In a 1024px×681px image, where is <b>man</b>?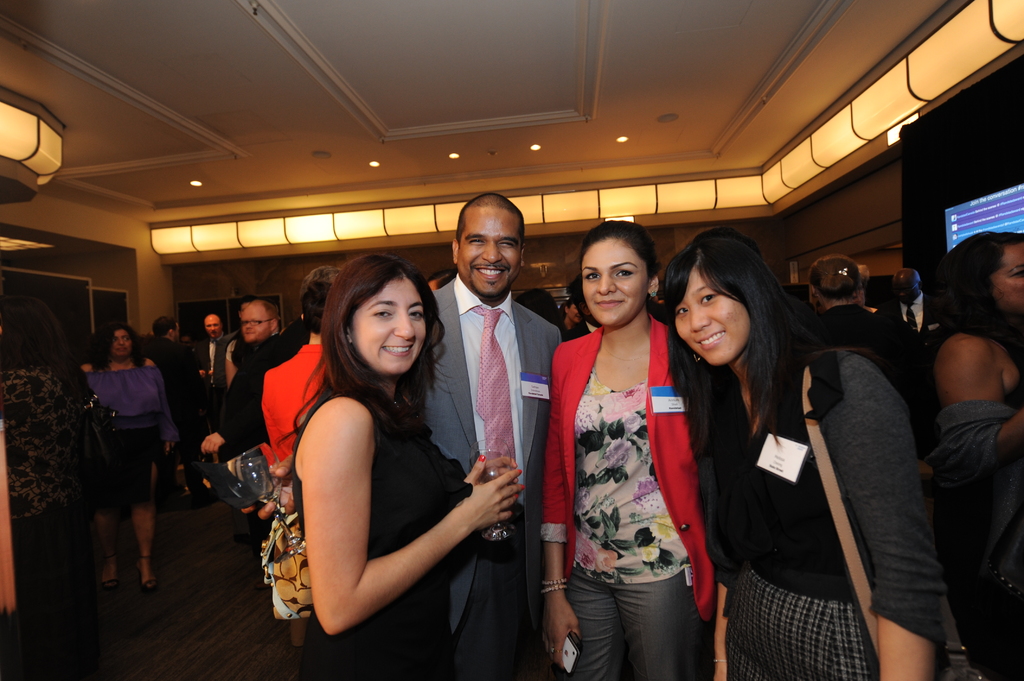
{"left": 206, "top": 301, "right": 285, "bottom": 454}.
